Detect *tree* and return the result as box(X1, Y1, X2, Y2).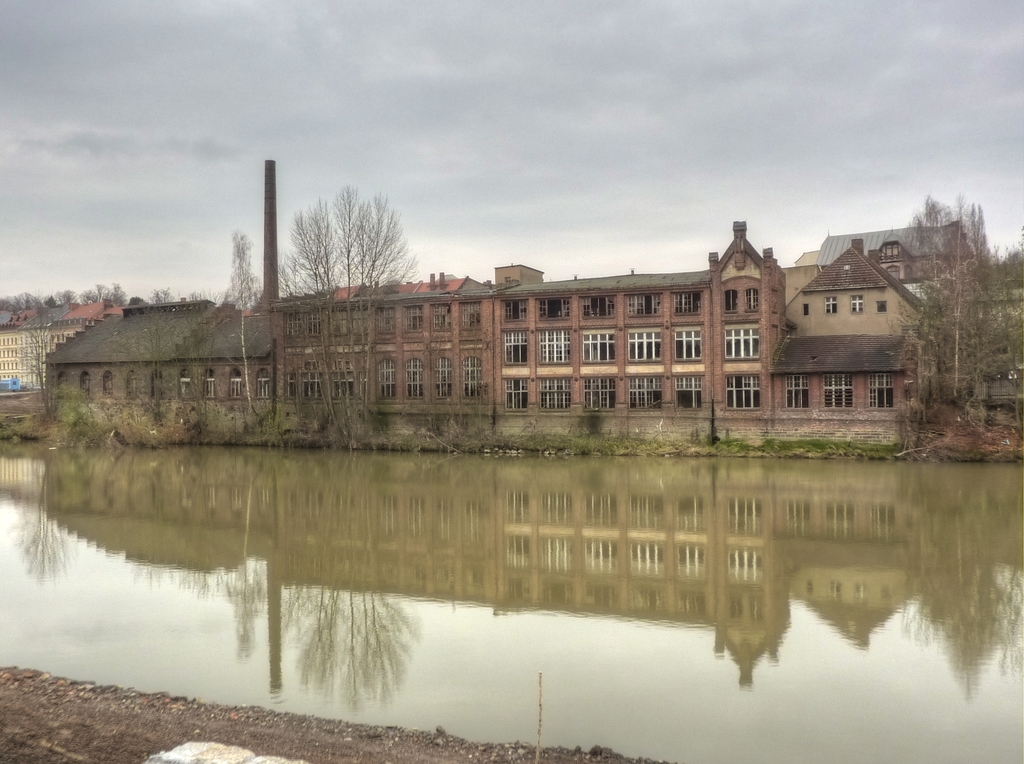
box(189, 291, 206, 303).
